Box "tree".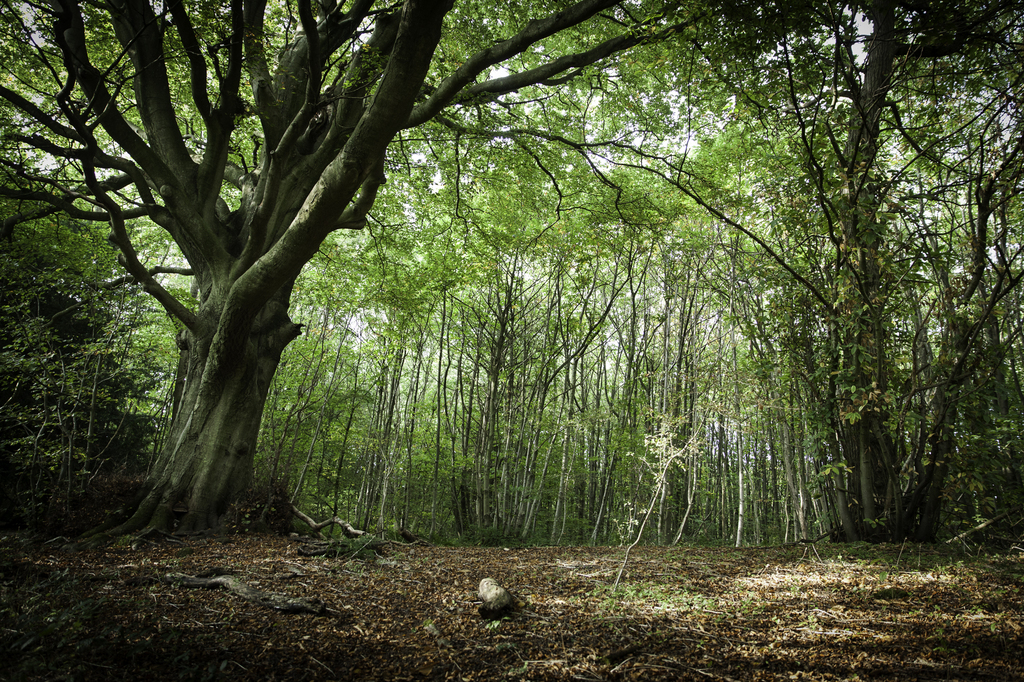
left=892, top=67, right=1023, bottom=550.
